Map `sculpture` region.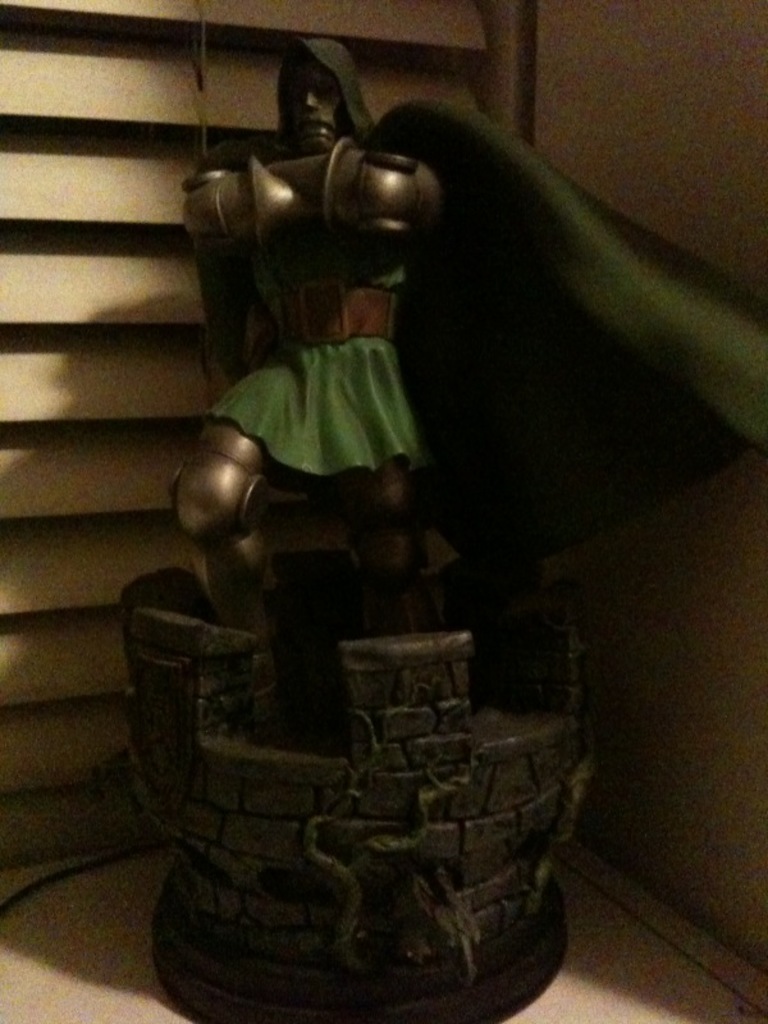
Mapped to bbox(90, 49, 704, 1015).
